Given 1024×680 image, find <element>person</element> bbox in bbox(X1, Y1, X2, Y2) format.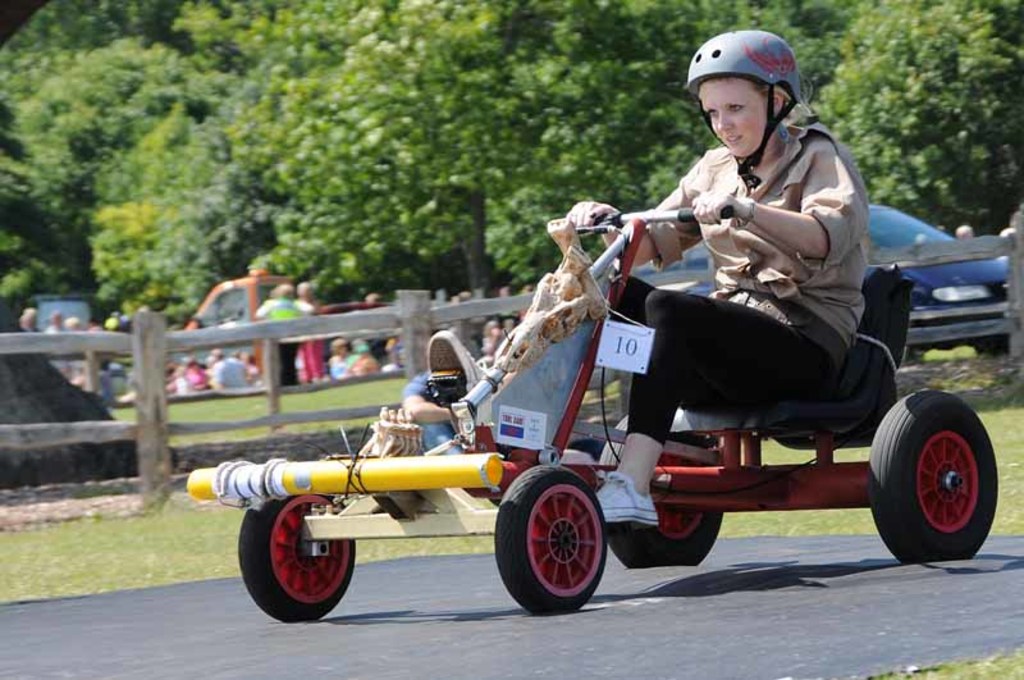
bbox(67, 325, 83, 396).
